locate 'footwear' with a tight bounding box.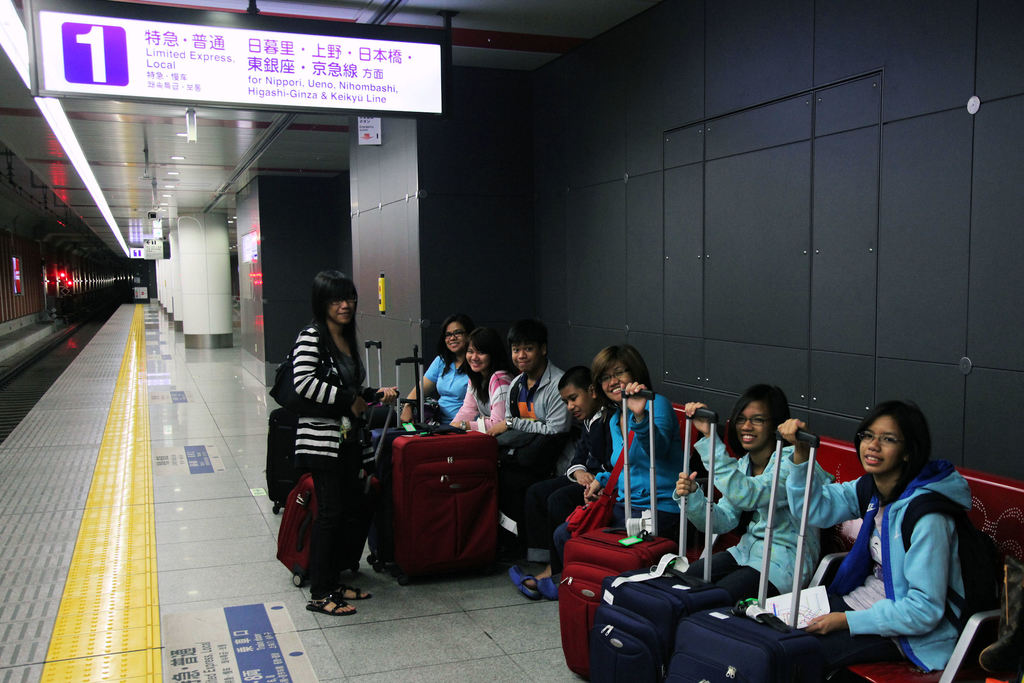
536/576/559/598.
